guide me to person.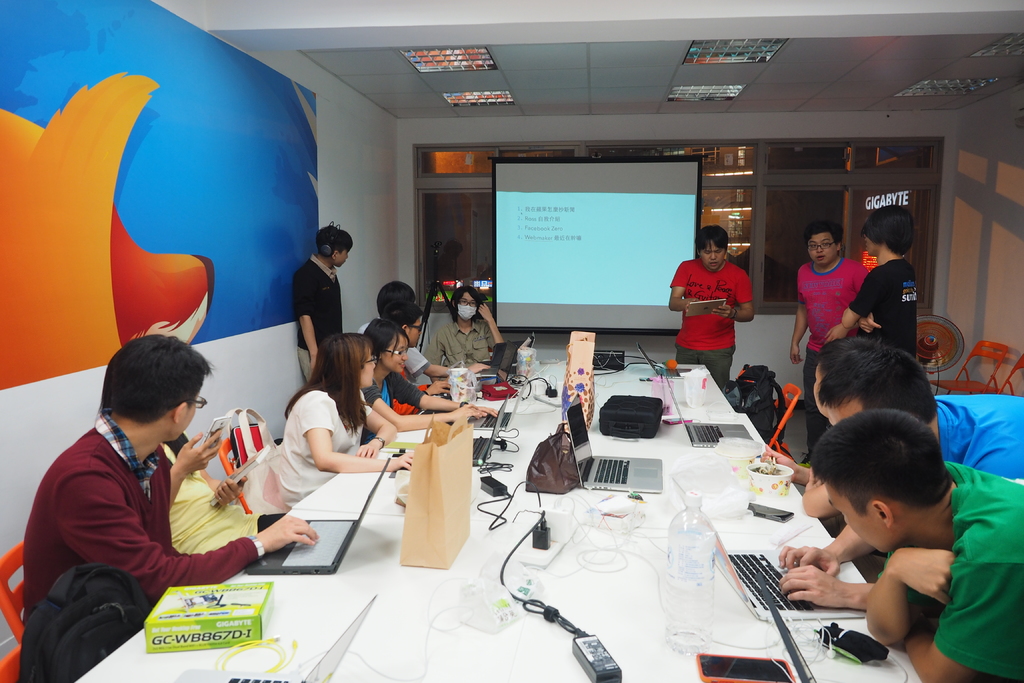
Guidance: [844, 206, 916, 354].
